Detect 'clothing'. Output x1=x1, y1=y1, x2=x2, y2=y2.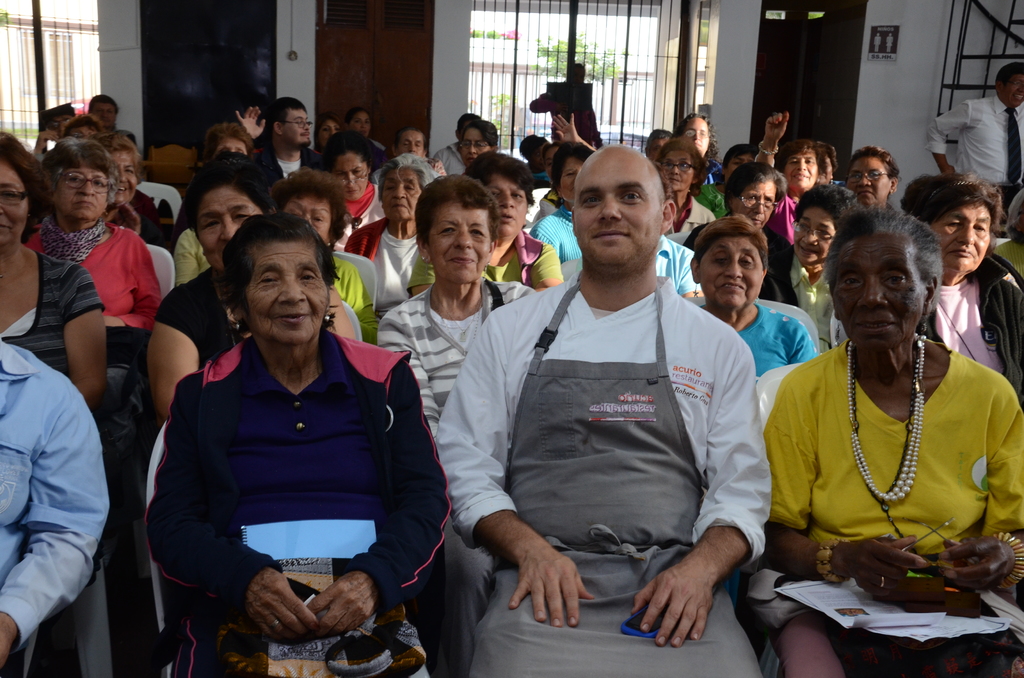
x1=348, y1=217, x2=430, y2=310.
